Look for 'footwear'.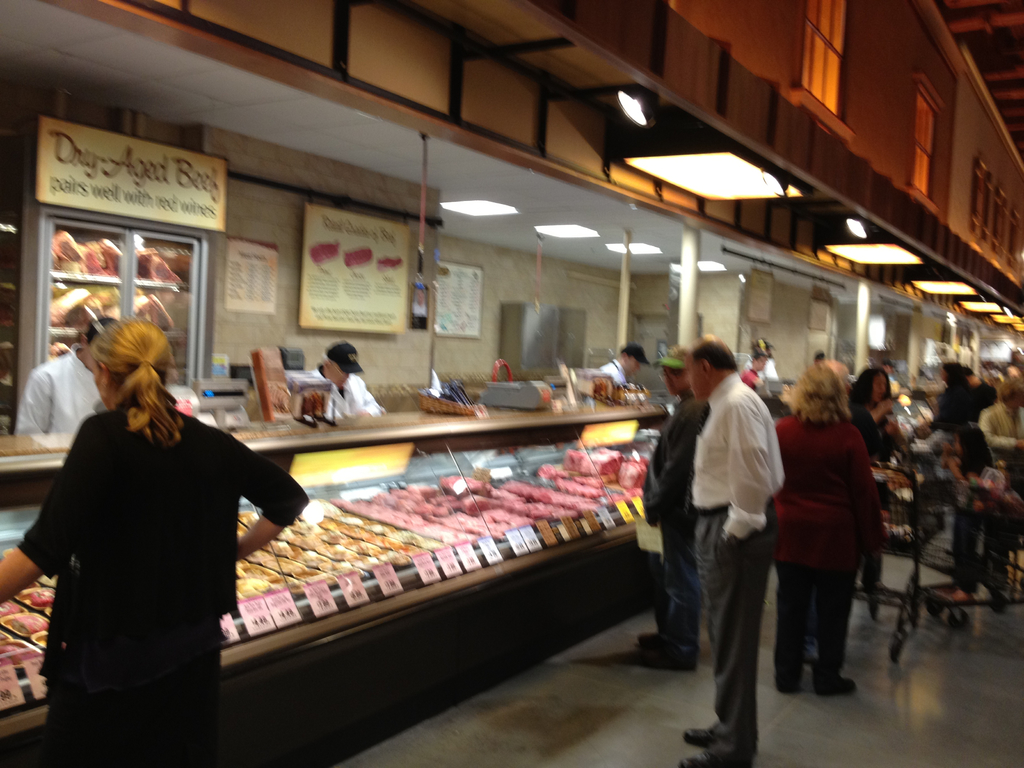
Found: <box>636,628,668,653</box>.
